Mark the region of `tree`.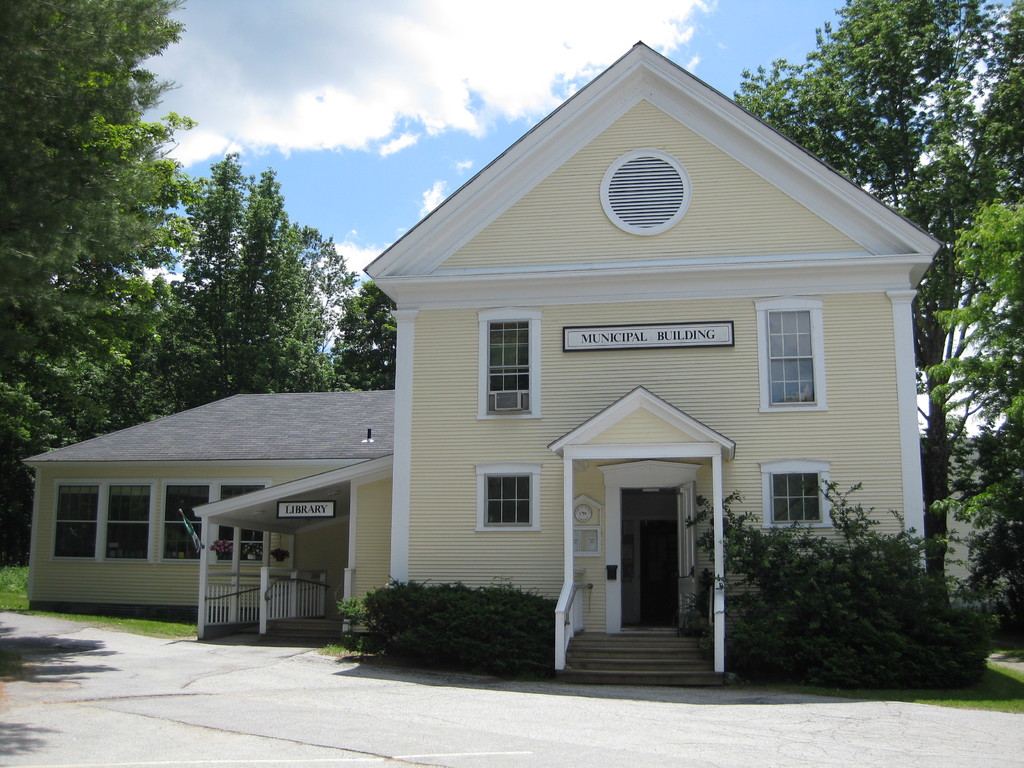
Region: bbox(0, 0, 191, 448).
